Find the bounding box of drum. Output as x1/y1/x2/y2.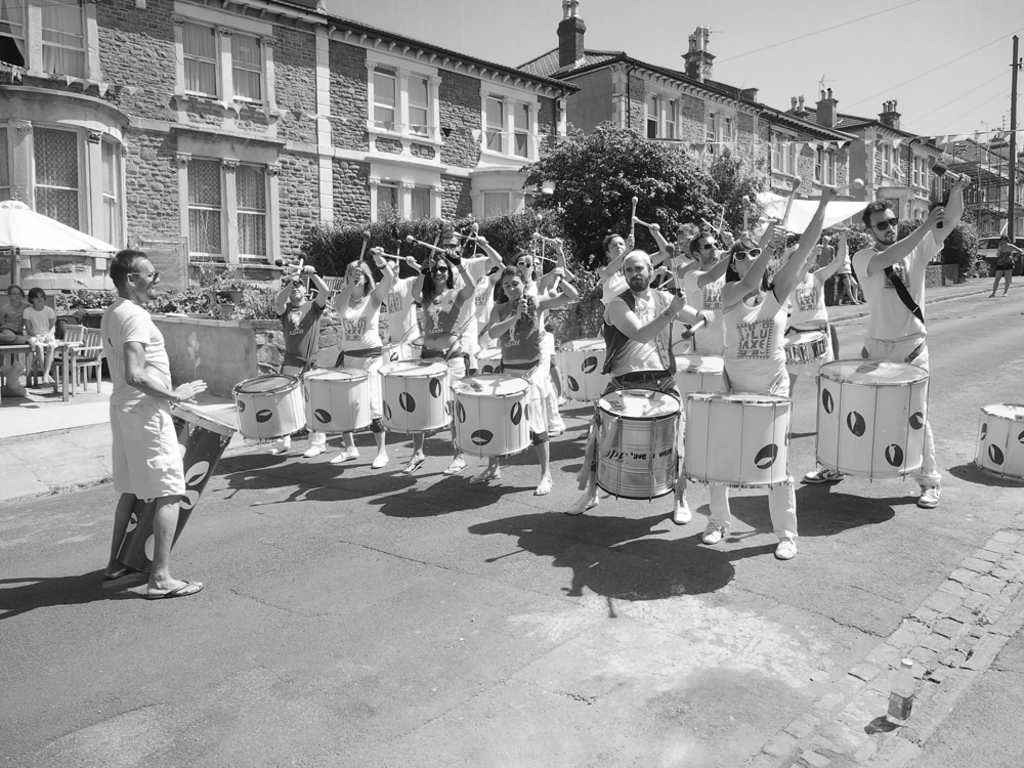
683/389/790/487.
